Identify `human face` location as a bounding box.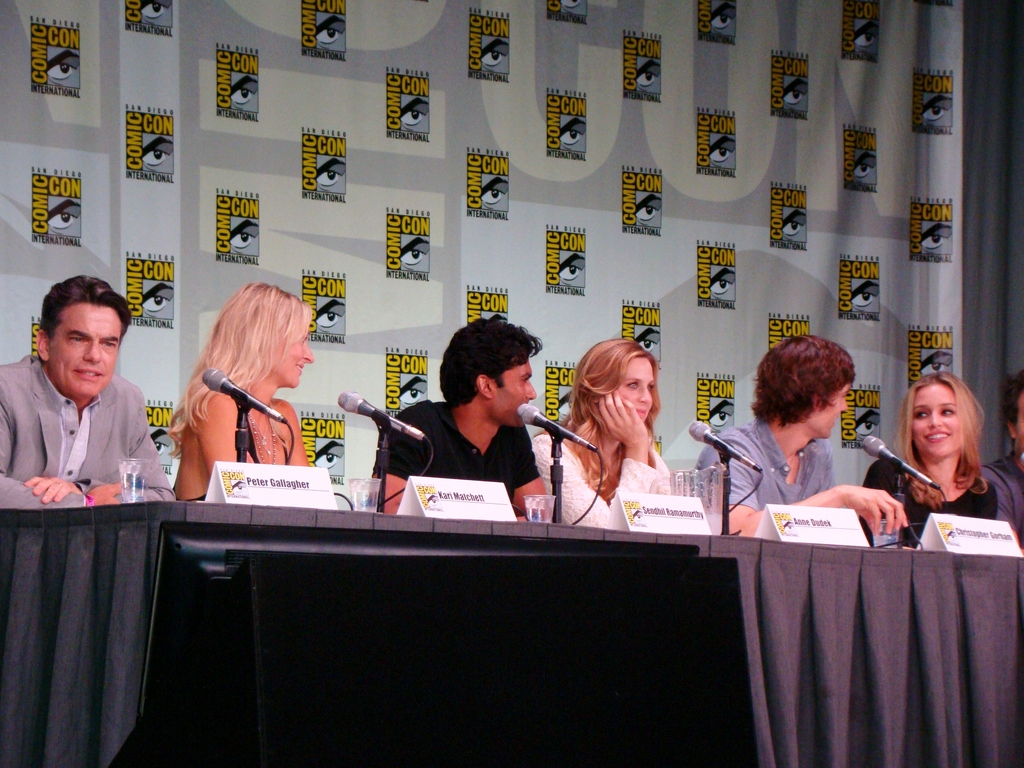
[807,384,851,444].
